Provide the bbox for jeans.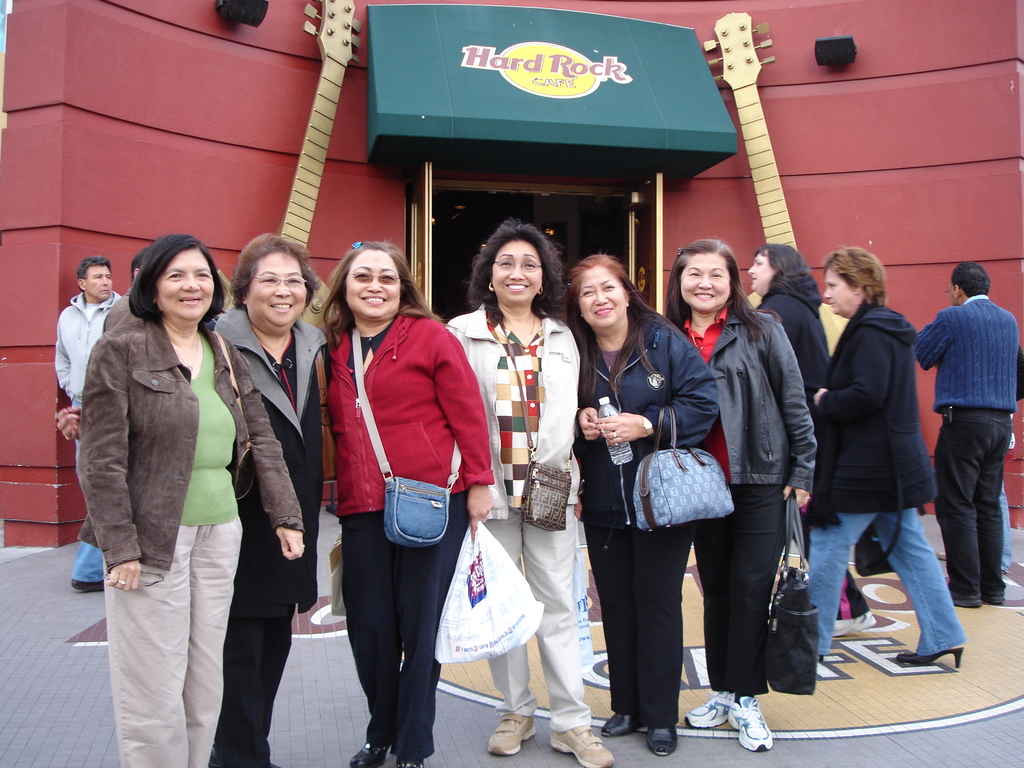
(left=689, top=488, right=789, bottom=698).
